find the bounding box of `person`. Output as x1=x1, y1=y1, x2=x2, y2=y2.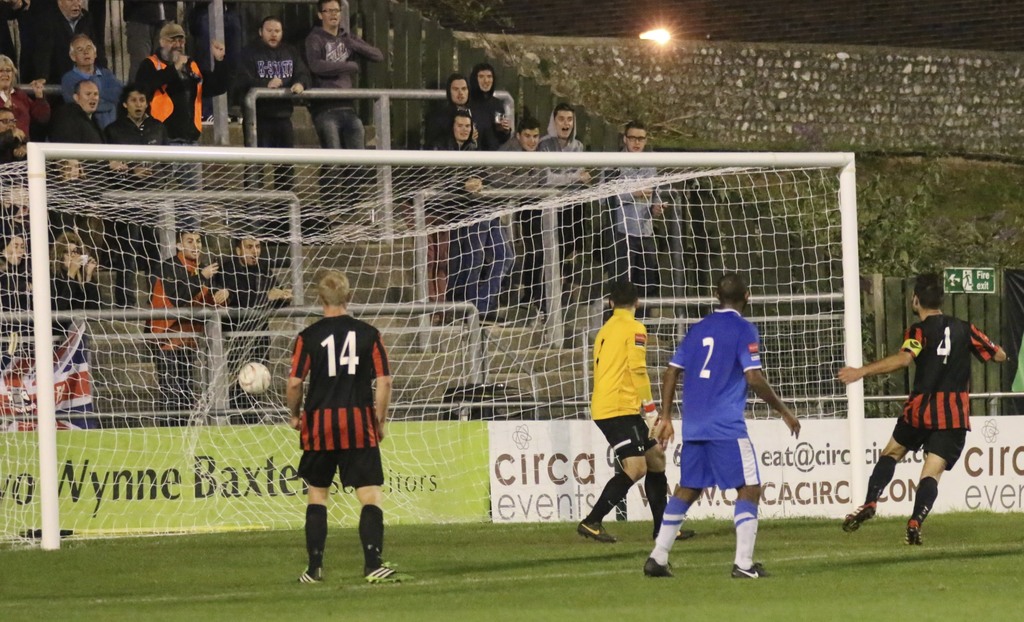
x1=435, y1=109, x2=486, y2=323.
